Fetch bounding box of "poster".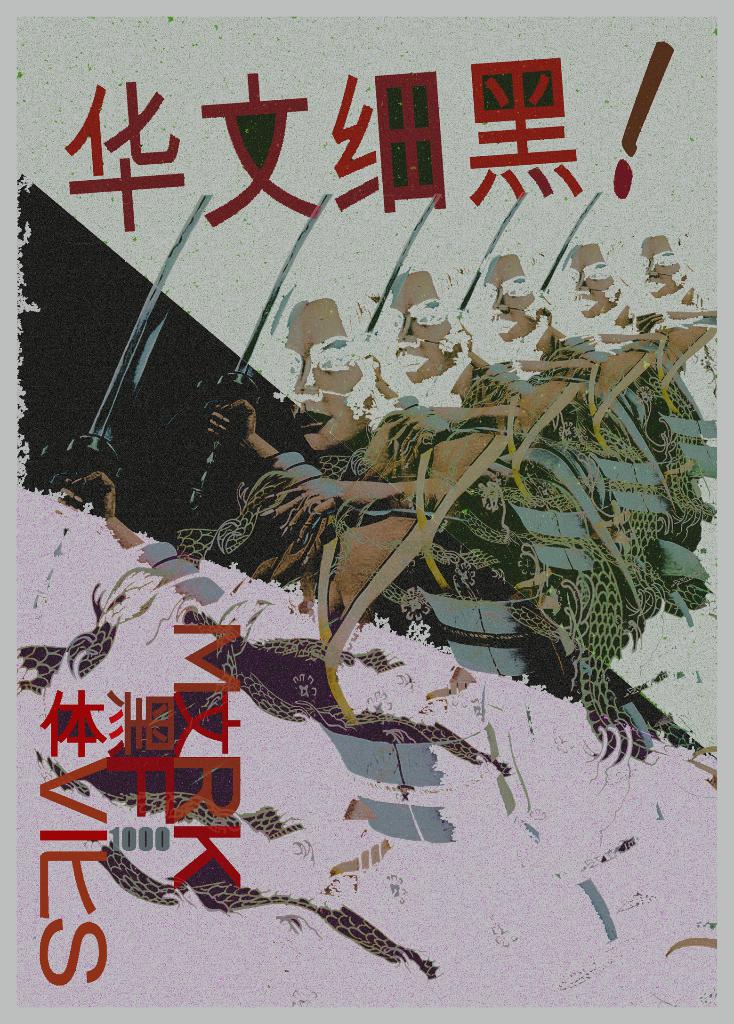
Bbox: left=0, top=2, right=733, bottom=1023.
